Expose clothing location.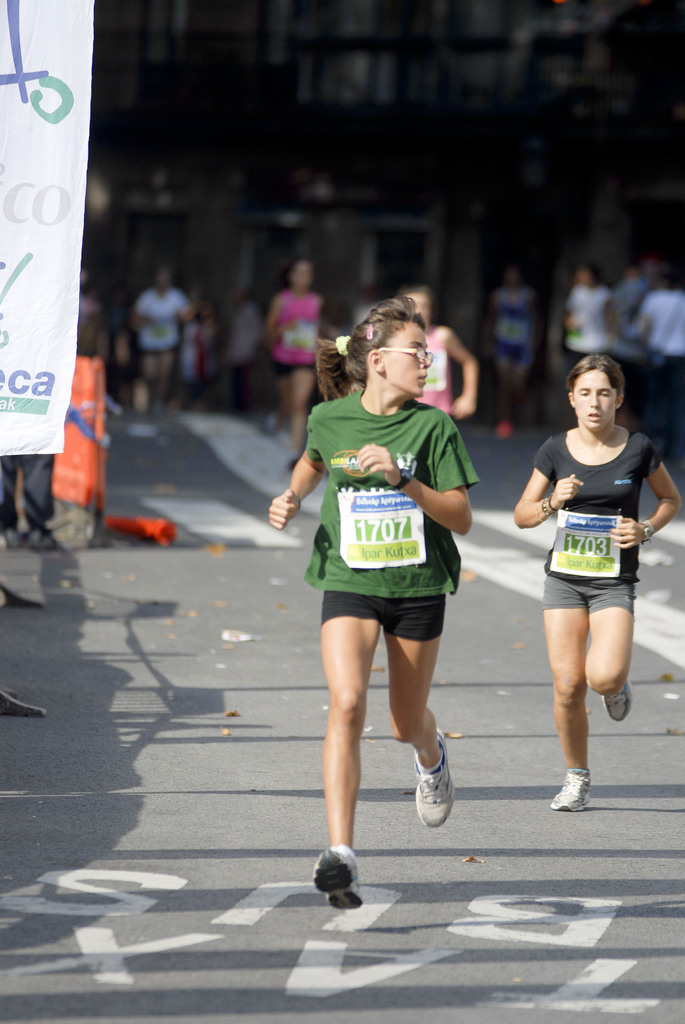
Exposed at bbox=[124, 285, 187, 346].
